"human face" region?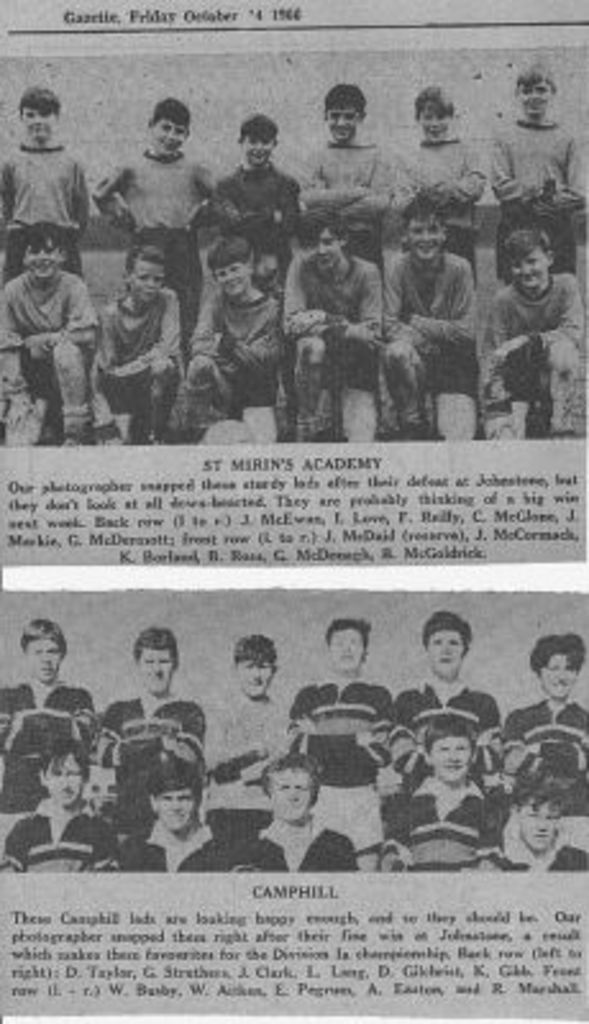
[136, 645, 174, 699]
